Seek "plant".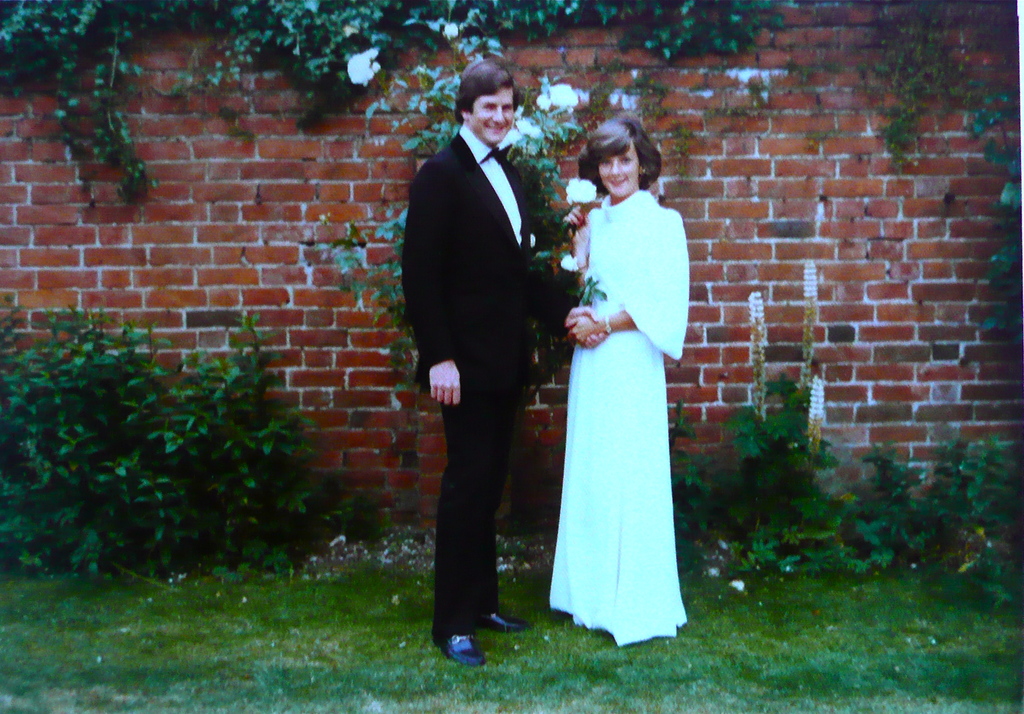
(862, 0, 977, 178).
